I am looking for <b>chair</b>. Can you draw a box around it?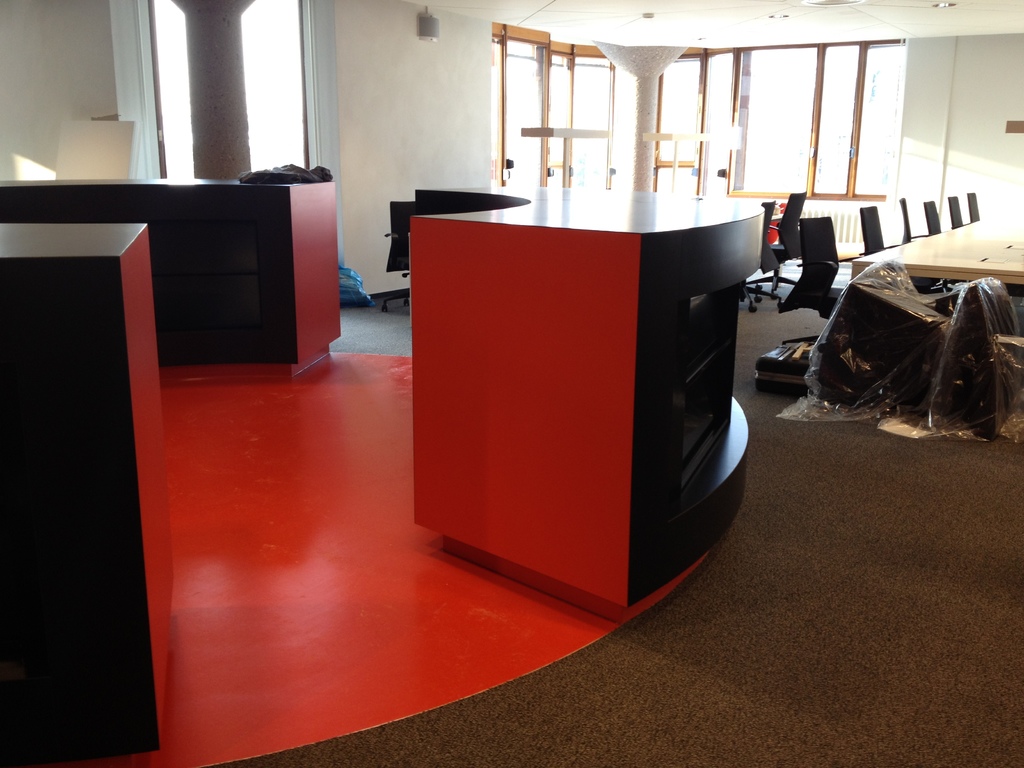
Sure, the bounding box is BBox(948, 195, 964, 226).
